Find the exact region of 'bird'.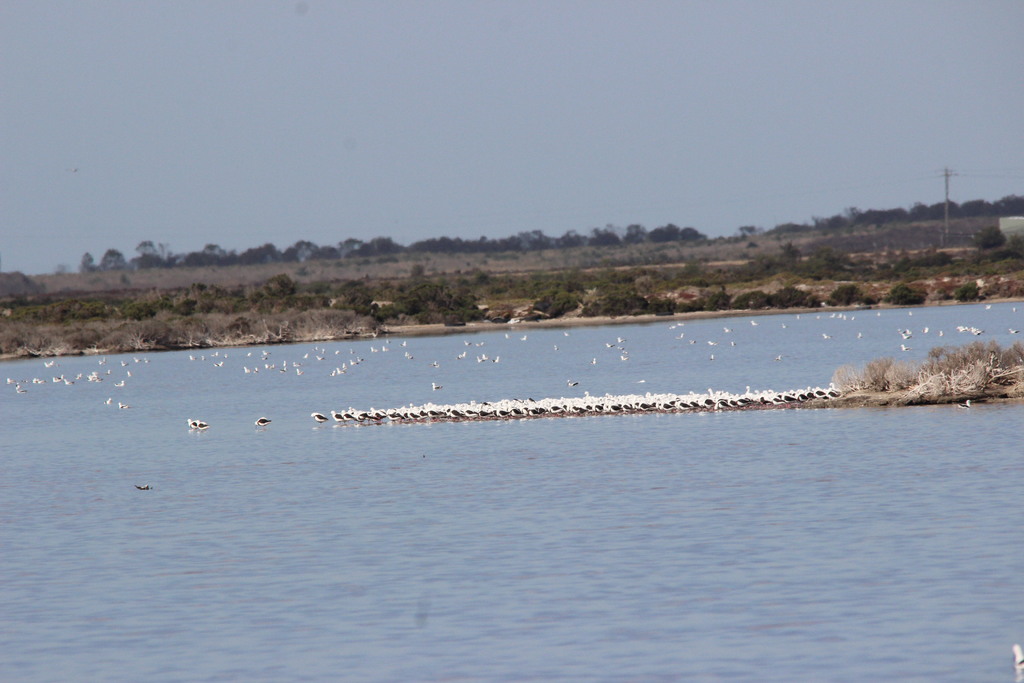
Exact region: bbox=[1011, 643, 1023, 667].
